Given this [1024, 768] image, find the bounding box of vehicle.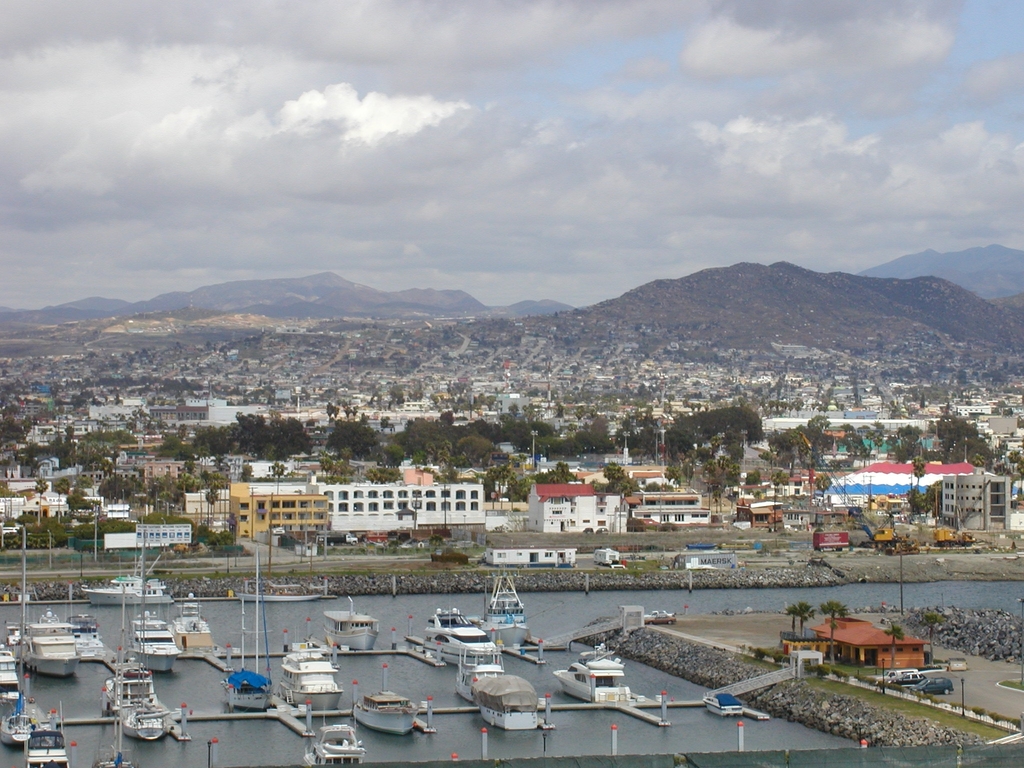
locate(0, 637, 29, 691).
